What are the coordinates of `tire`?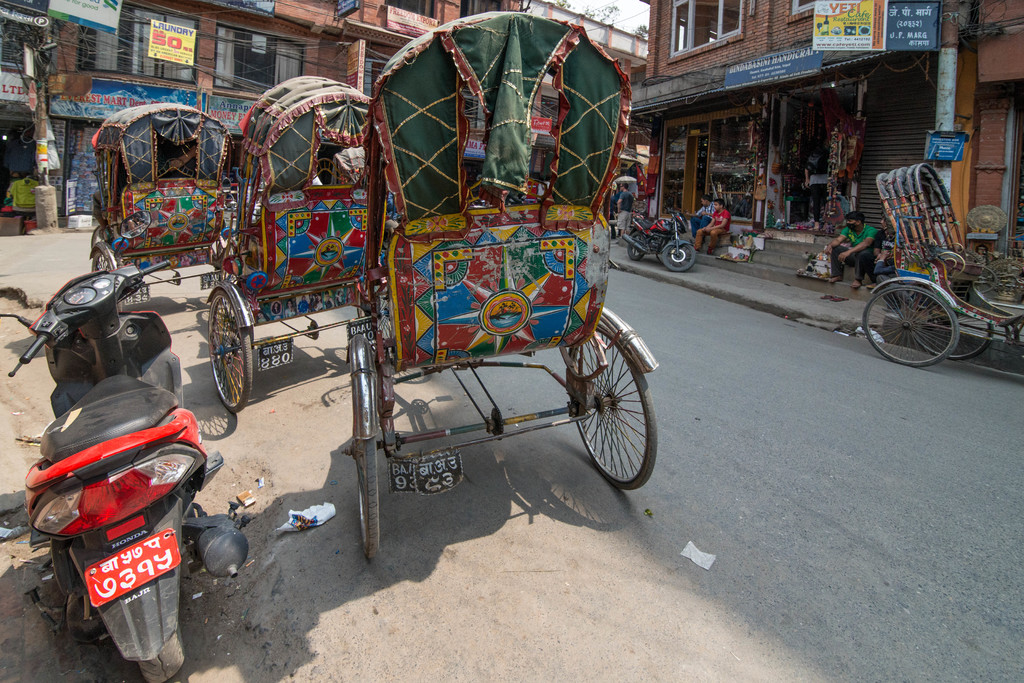
bbox(622, 229, 648, 261).
